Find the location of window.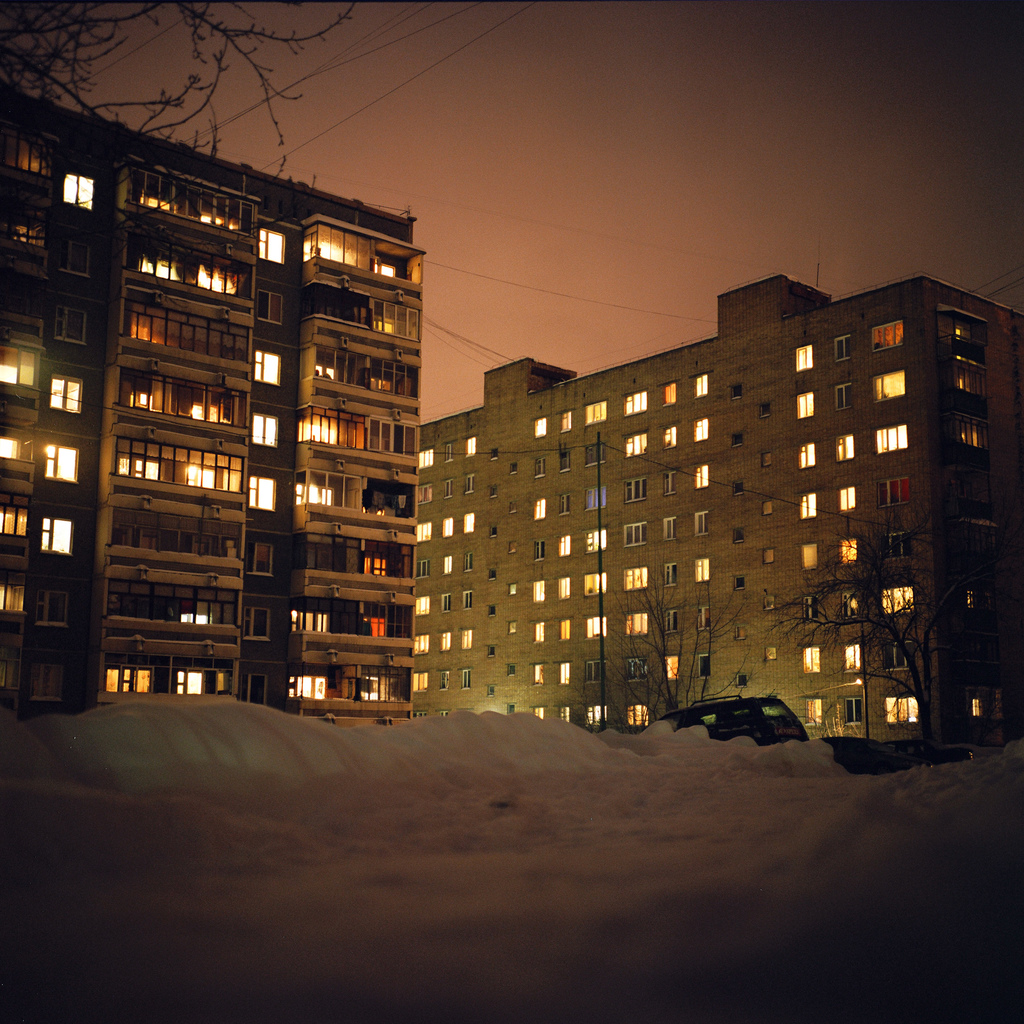
Location: bbox=(442, 553, 452, 572).
